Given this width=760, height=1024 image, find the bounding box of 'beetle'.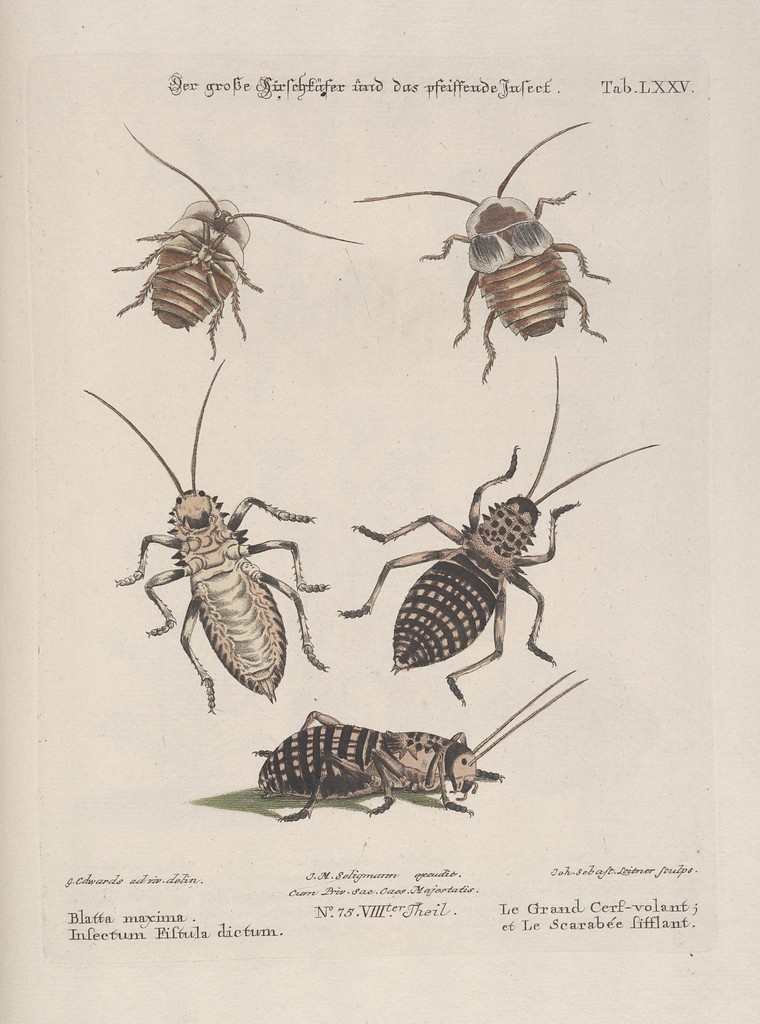
<region>339, 364, 658, 706</region>.
